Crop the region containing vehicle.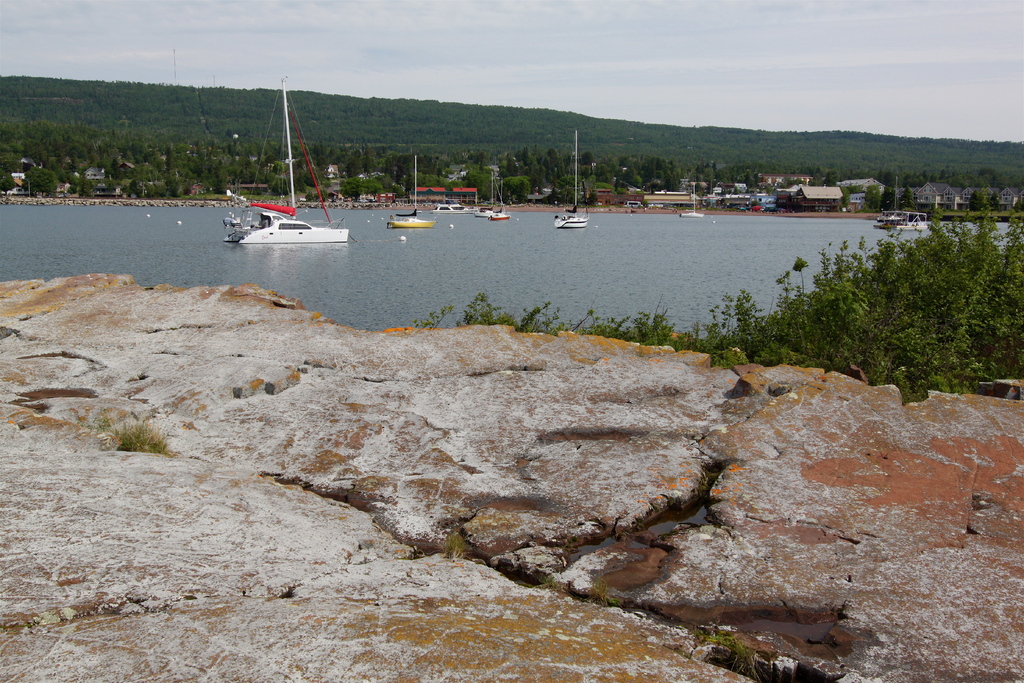
Crop region: box=[880, 210, 929, 235].
